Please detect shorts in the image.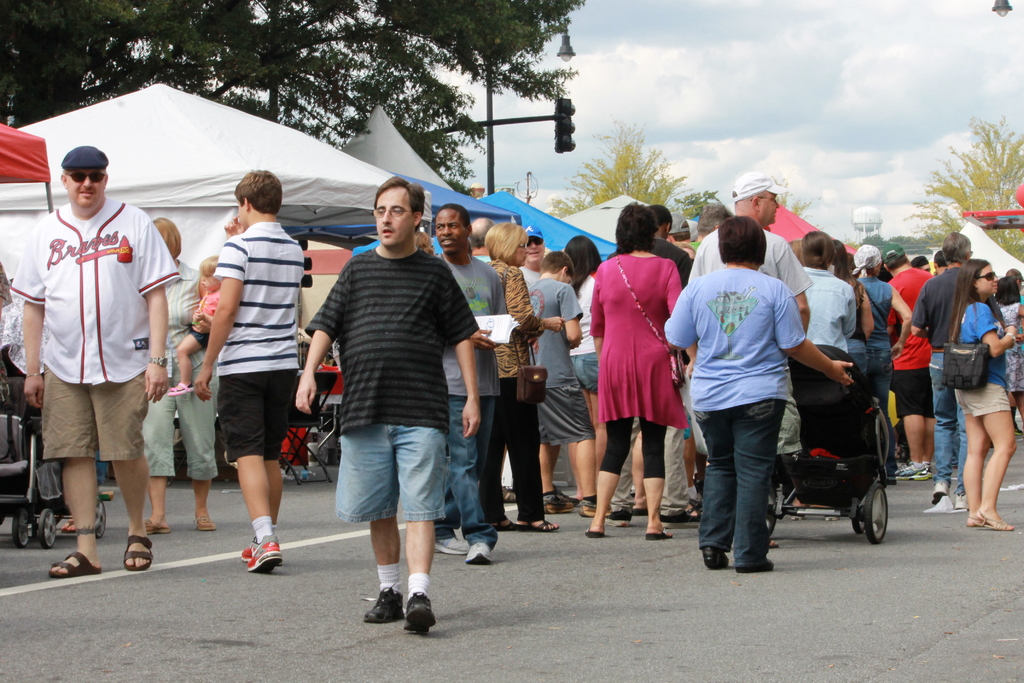
<bbox>44, 362, 154, 459</bbox>.
